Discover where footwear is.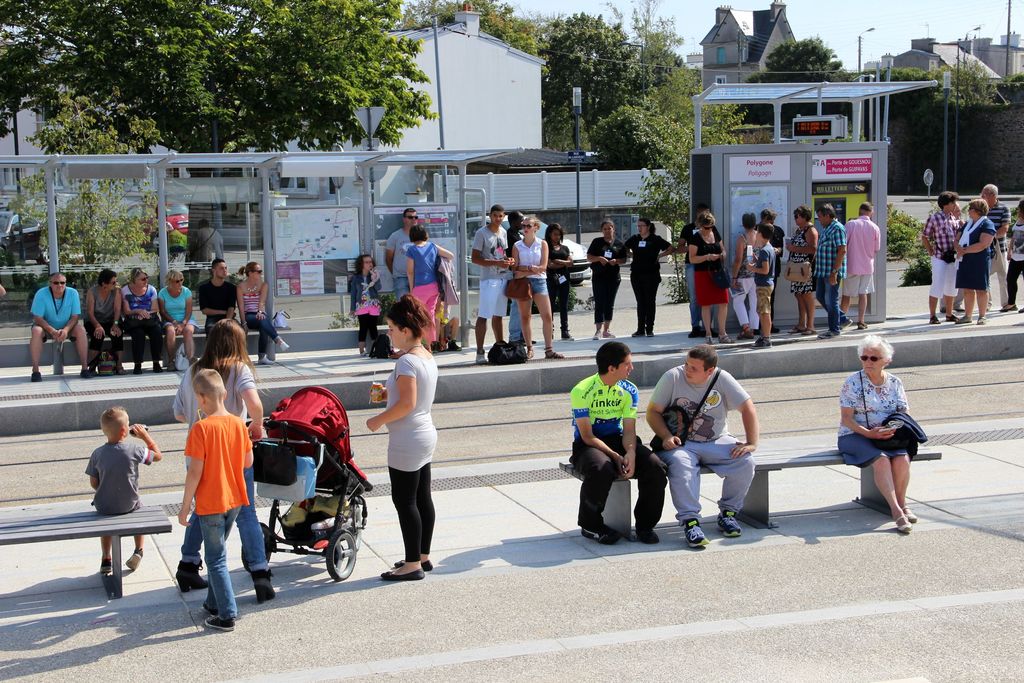
Discovered at pyautogui.locateOnScreen(630, 324, 653, 339).
